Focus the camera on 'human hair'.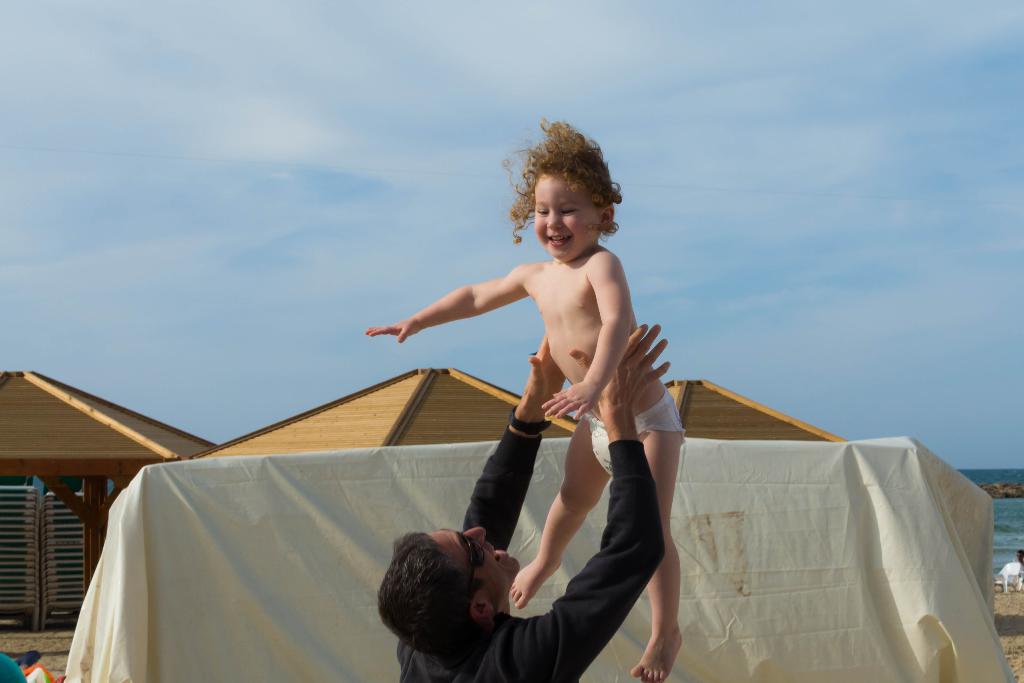
Focus region: Rect(515, 128, 621, 245).
